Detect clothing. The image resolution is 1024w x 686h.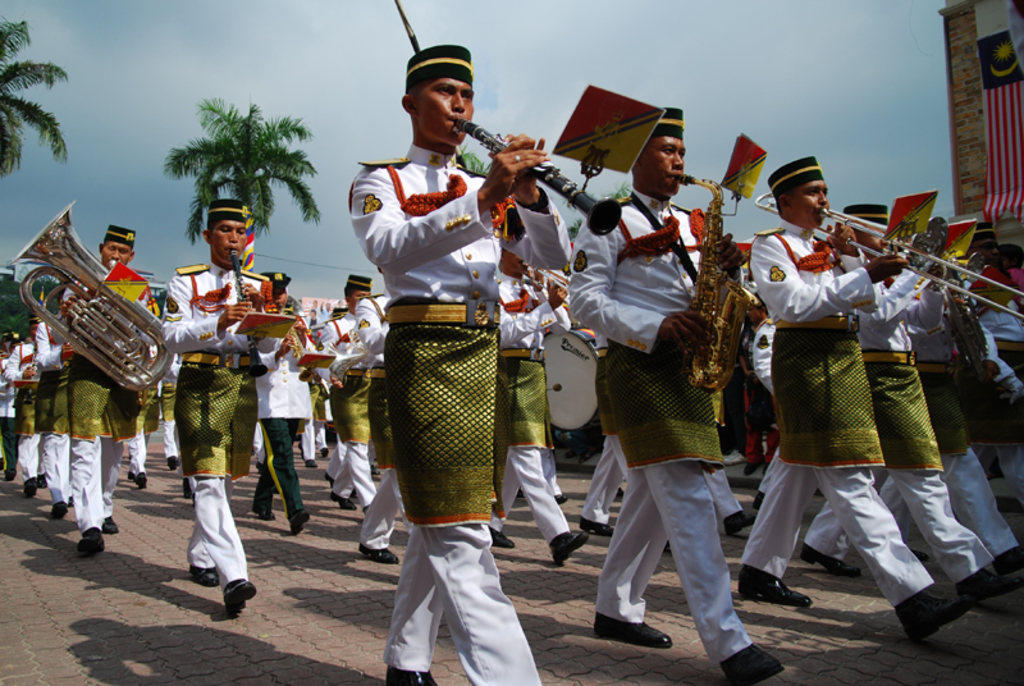
bbox=[489, 283, 575, 541].
